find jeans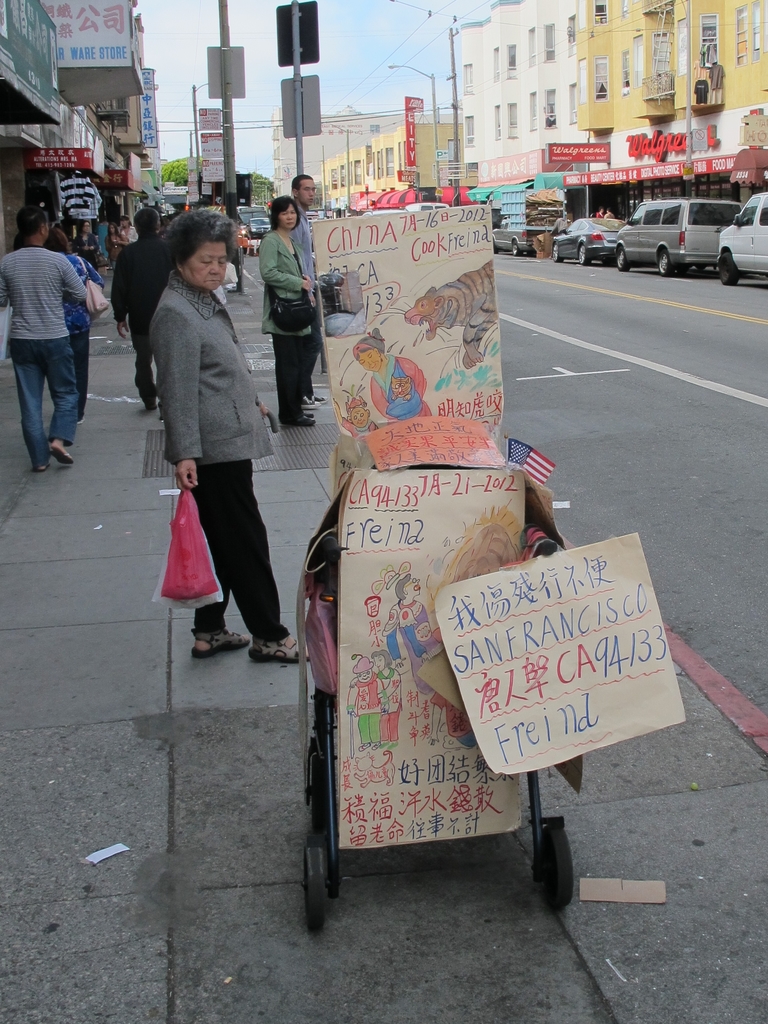
box=[9, 313, 79, 457]
